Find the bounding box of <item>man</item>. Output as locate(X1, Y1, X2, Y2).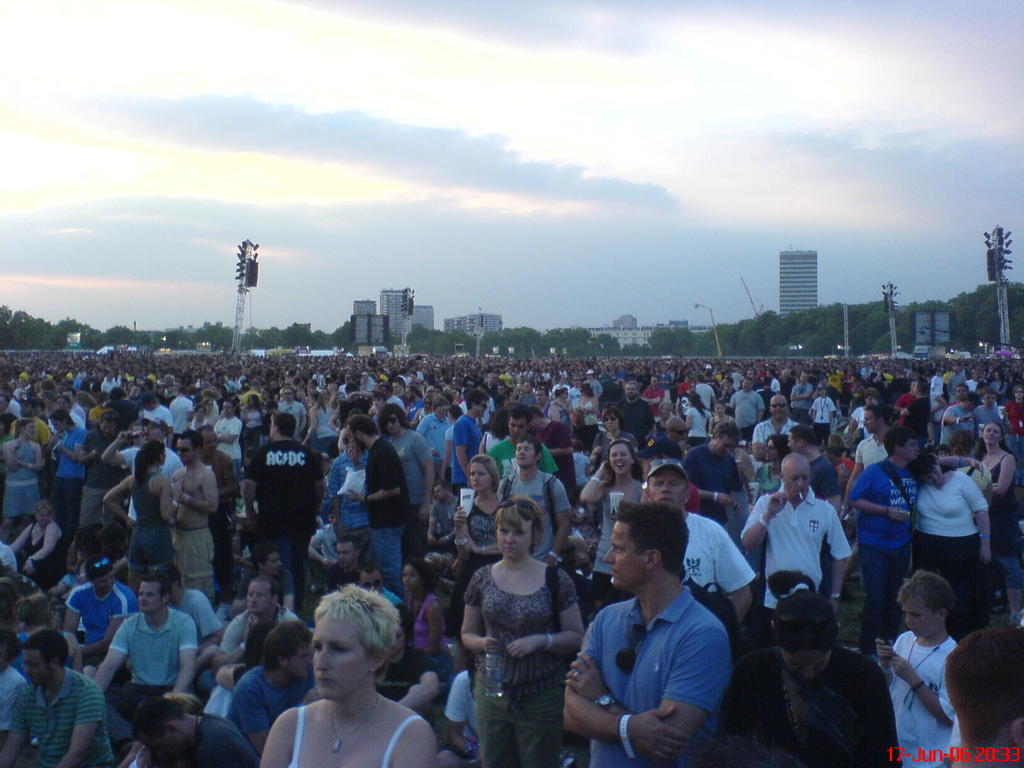
locate(733, 452, 854, 623).
